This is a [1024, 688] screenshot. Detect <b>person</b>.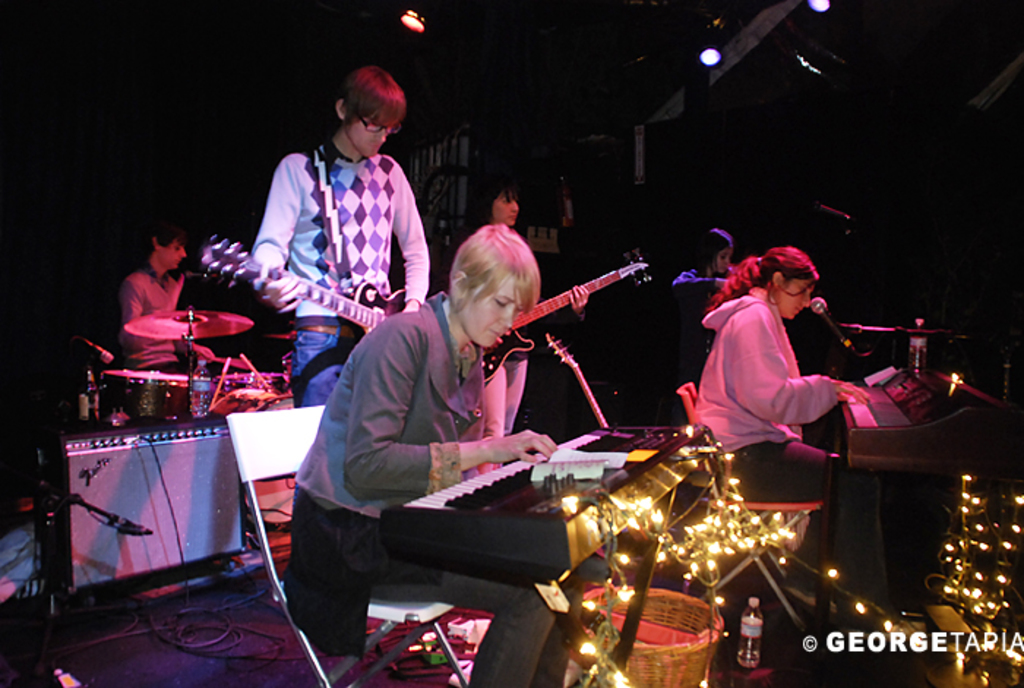
458 183 527 236.
